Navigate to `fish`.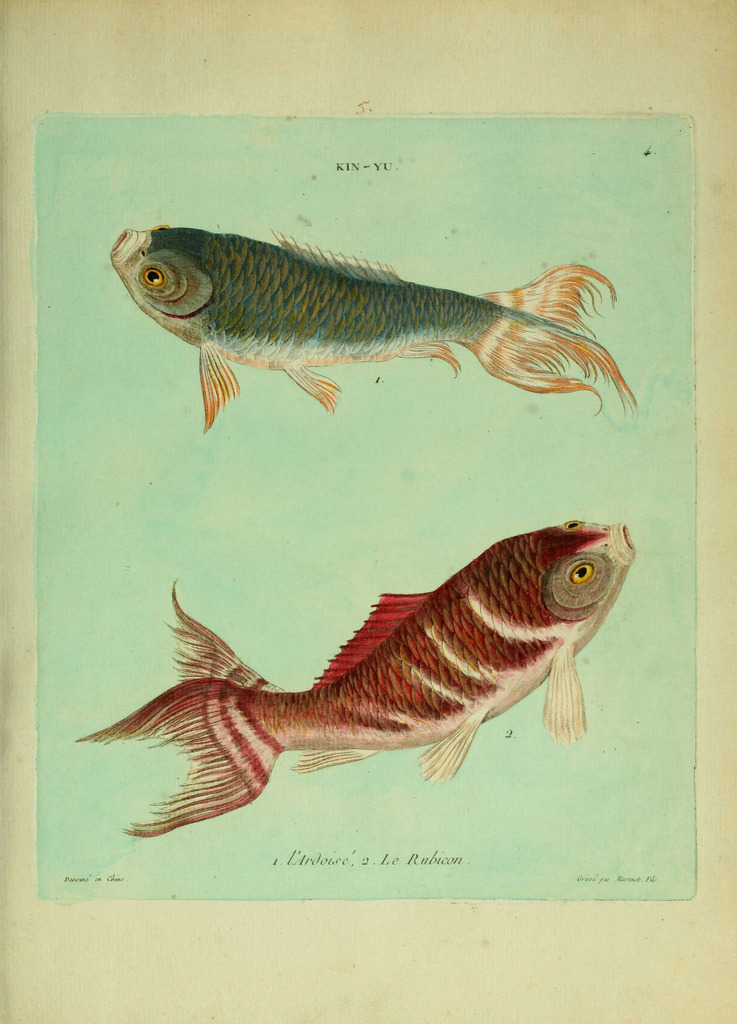
Navigation target: region(75, 515, 638, 841).
